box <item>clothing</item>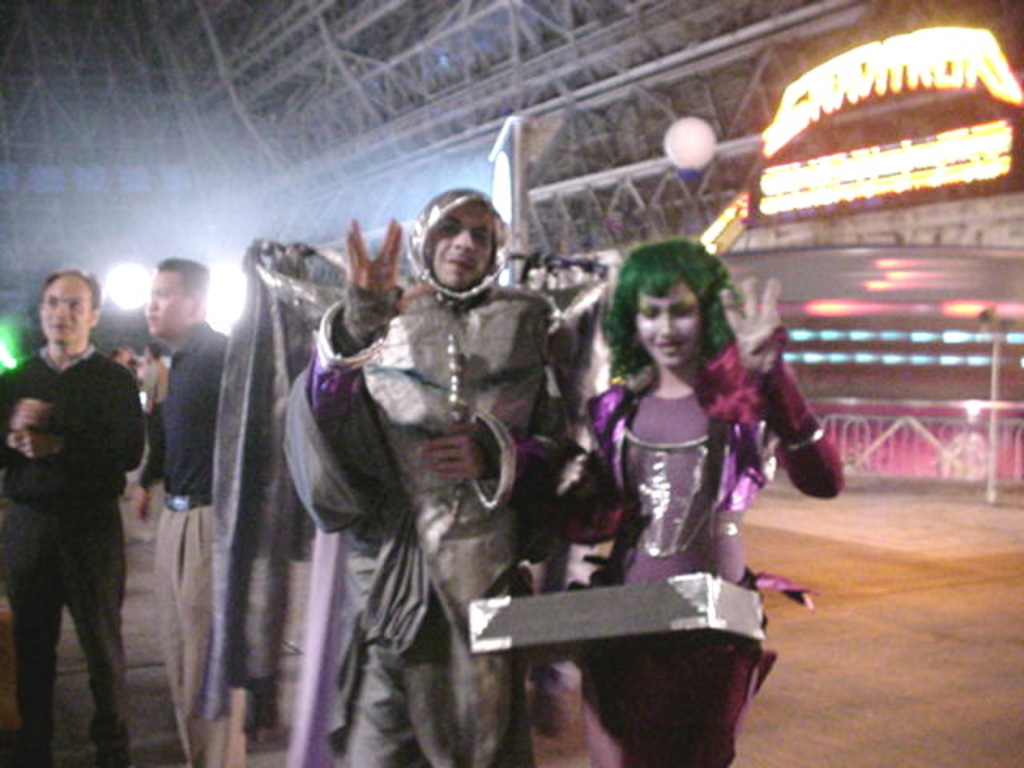
Rect(278, 275, 571, 766)
